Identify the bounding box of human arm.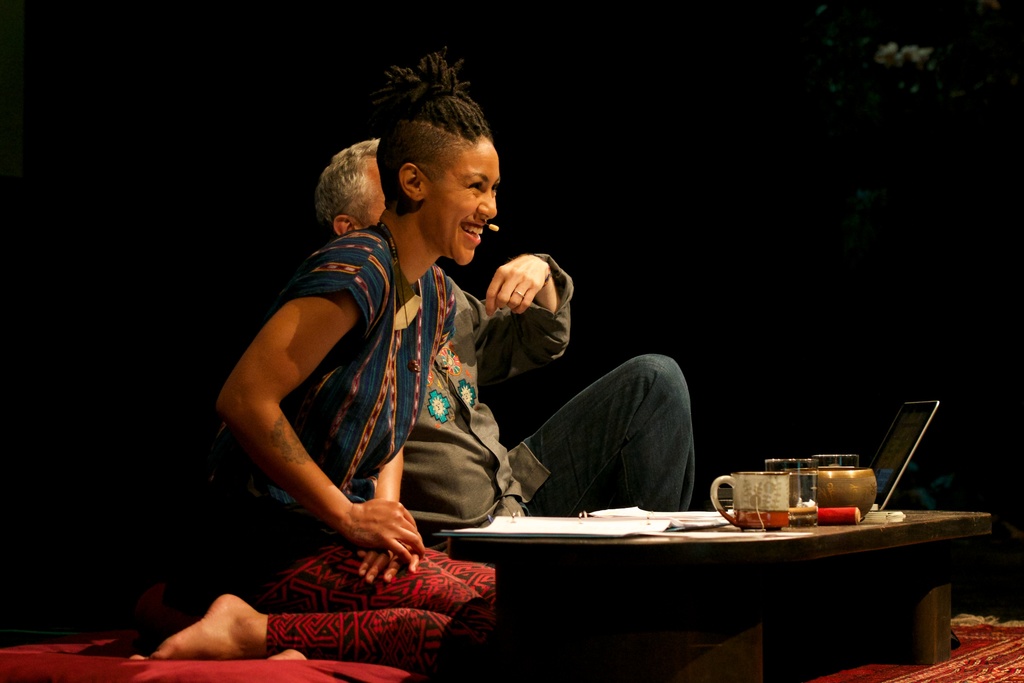
354/449/422/582.
